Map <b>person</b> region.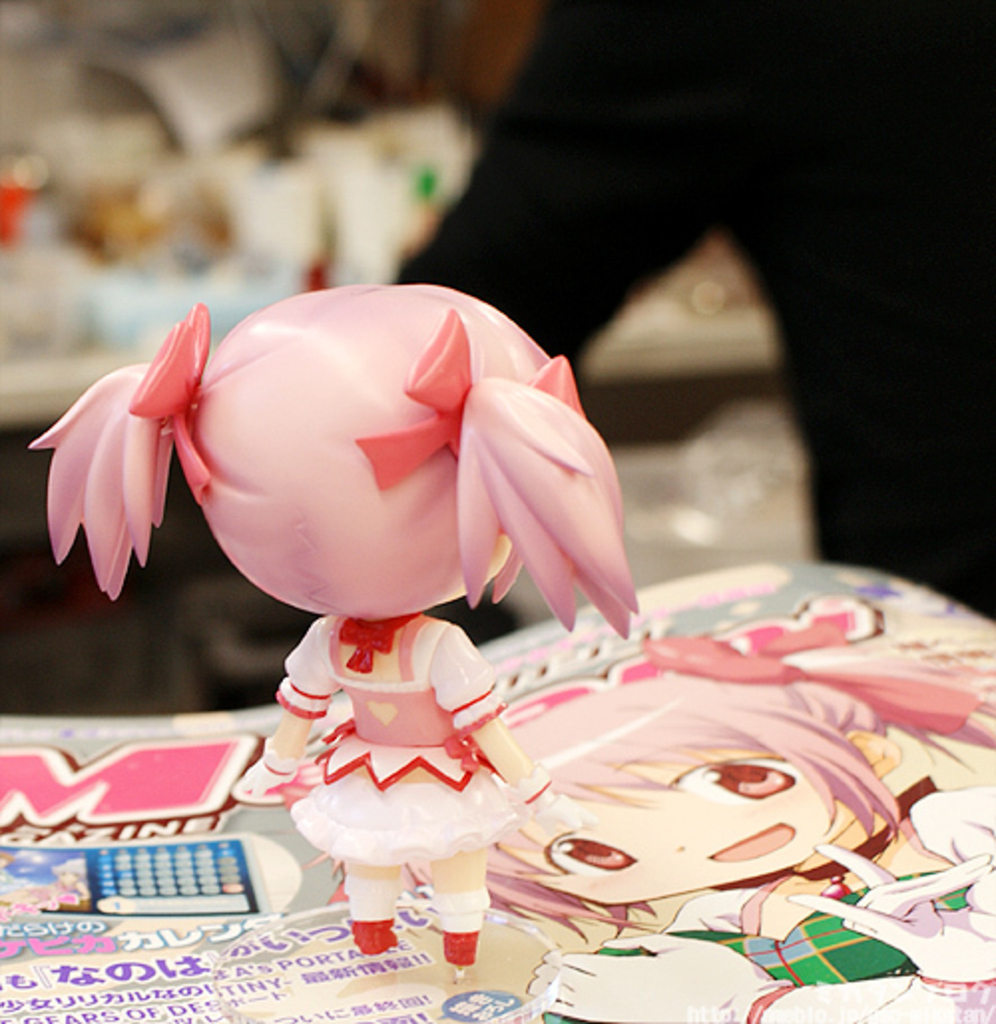
Mapped to {"x1": 382, "y1": 0, "x2": 994, "y2": 612}.
